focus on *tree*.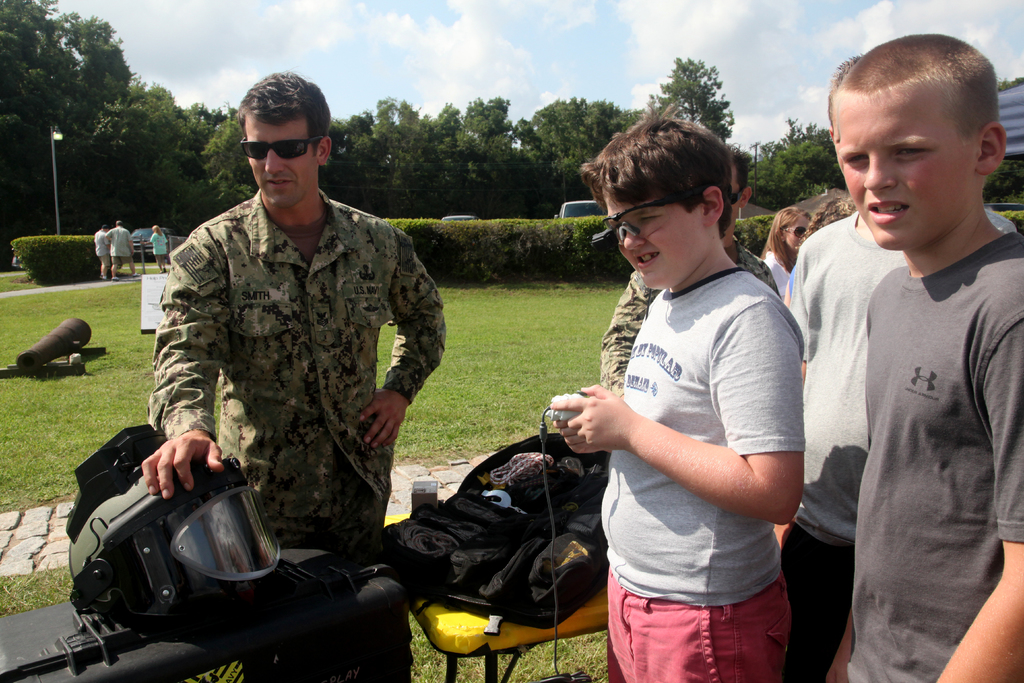
Focused at <region>981, 74, 1023, 205</region>.
